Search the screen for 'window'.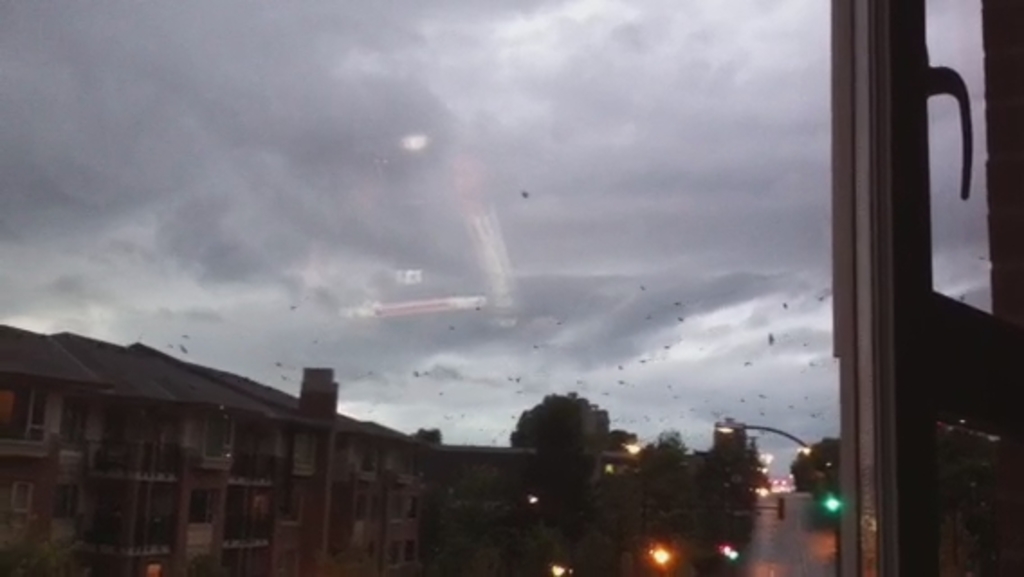
Found at left=359, top=494, right=370, bottom=517.
